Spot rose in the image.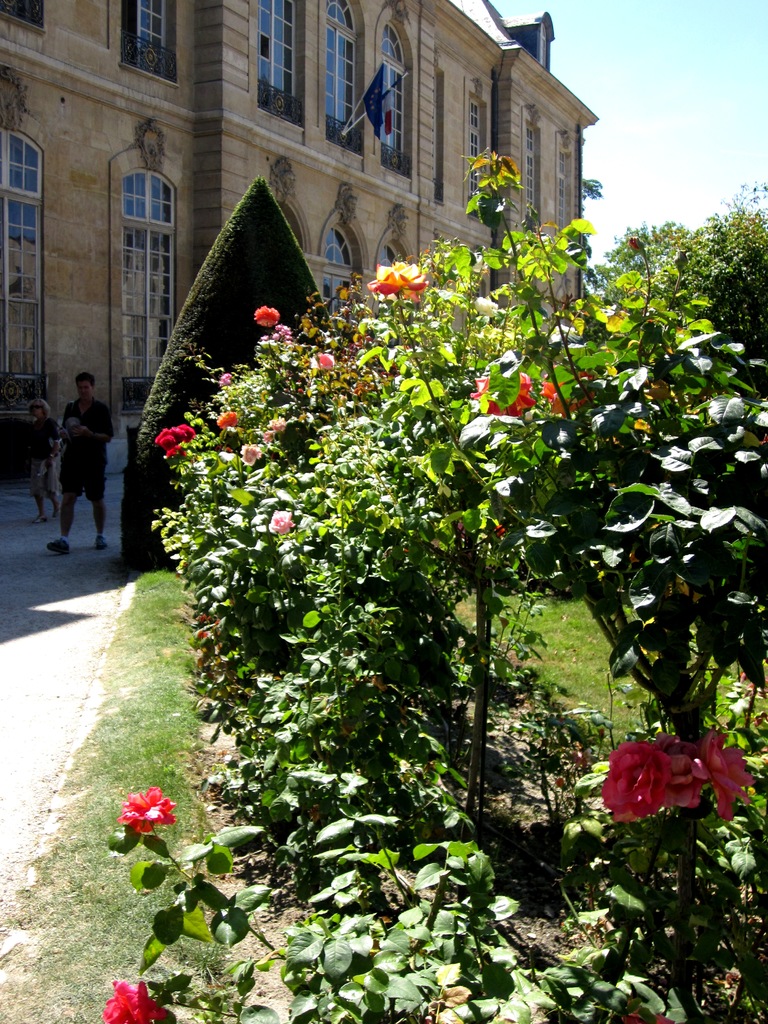
rose found at bbox=[468, 374, 531, 419].
